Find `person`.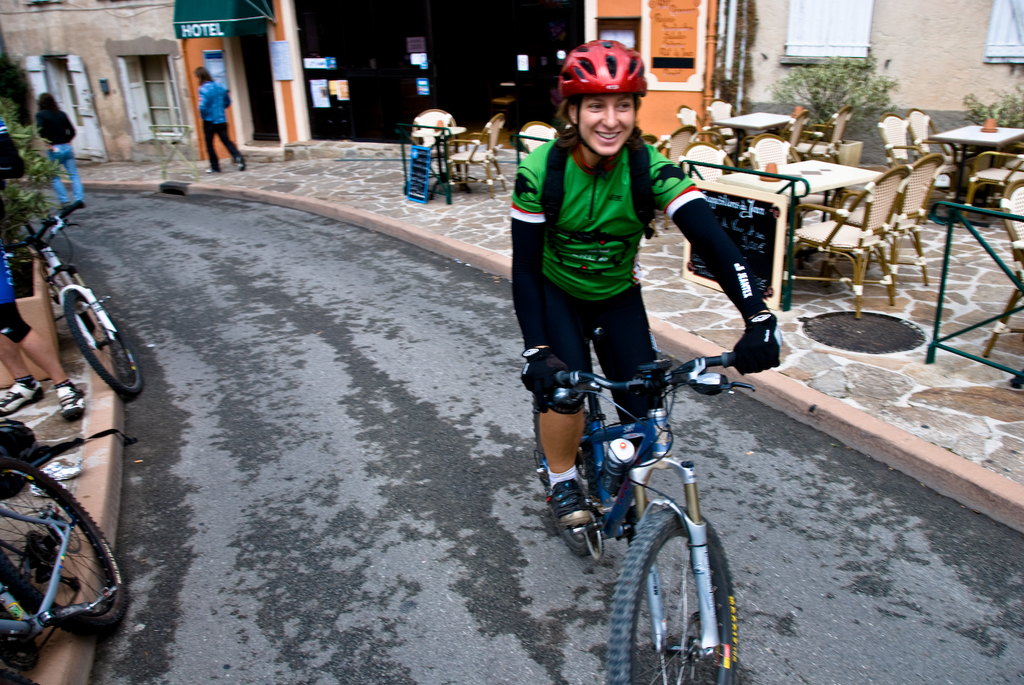
pyautogui.locateOnScreen(509, 38, 782, 525).
